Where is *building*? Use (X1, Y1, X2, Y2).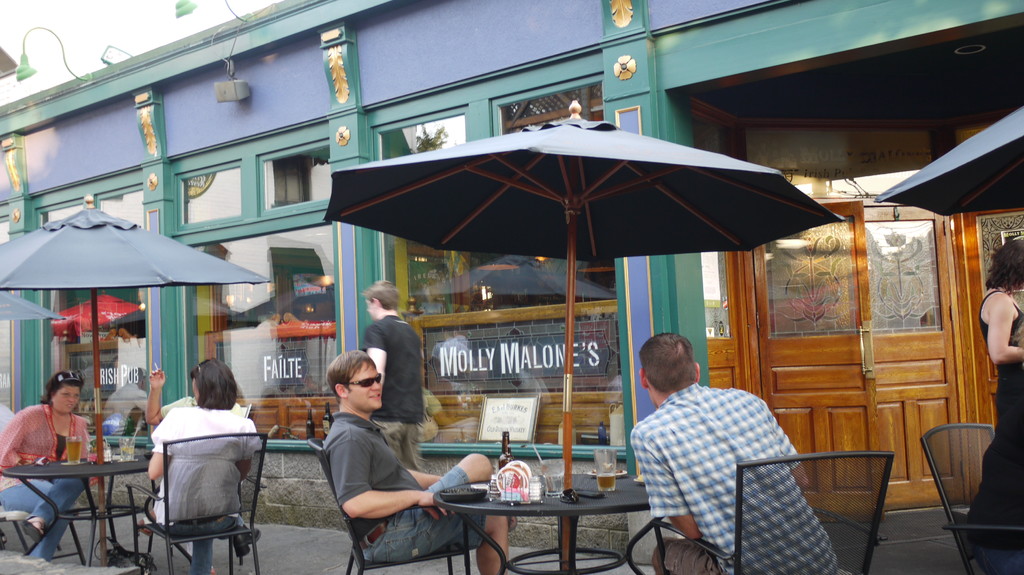
(0, 0, 1023, 560).
